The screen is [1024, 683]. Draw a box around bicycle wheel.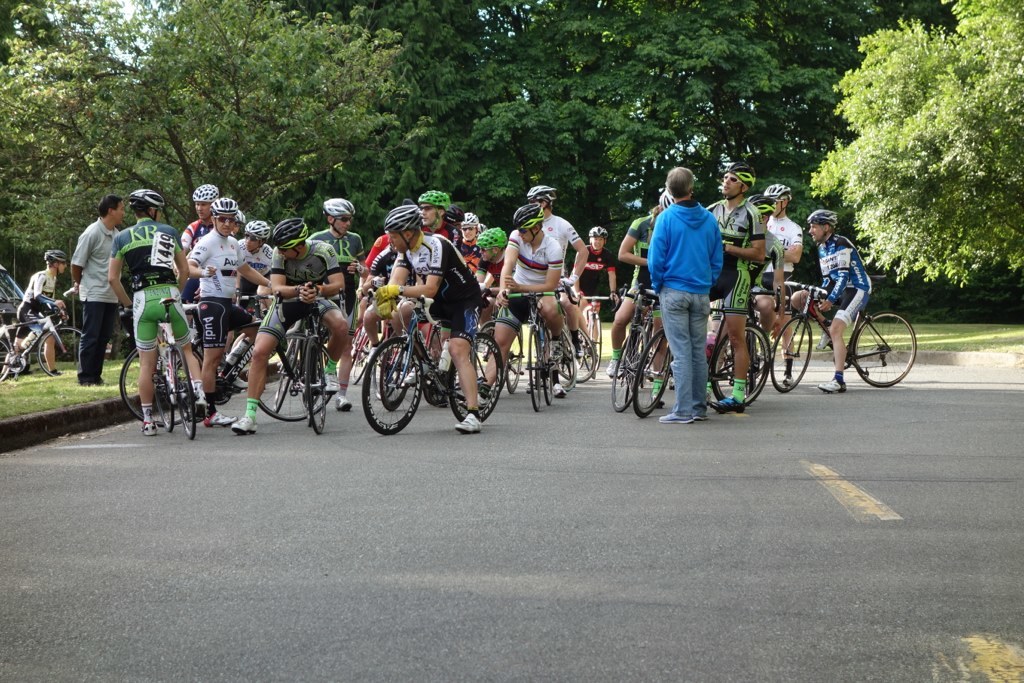
Rect(554, 329, 575, 393).
